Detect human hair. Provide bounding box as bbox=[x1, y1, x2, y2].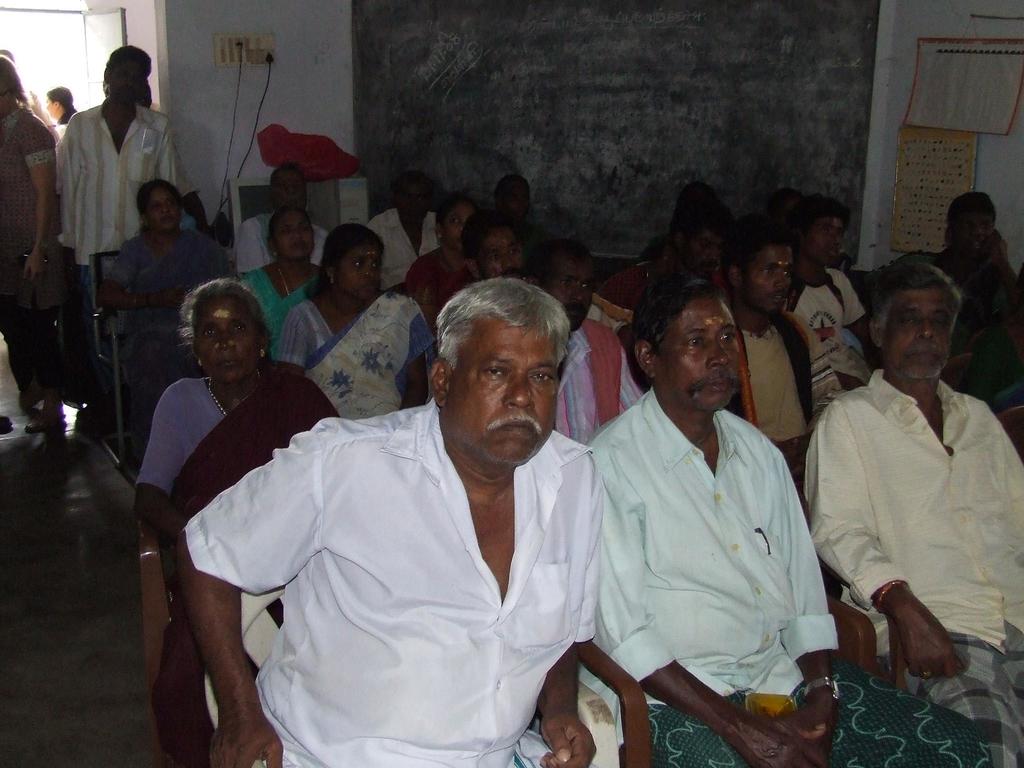
bbox=[136, 177, 186, 212].
